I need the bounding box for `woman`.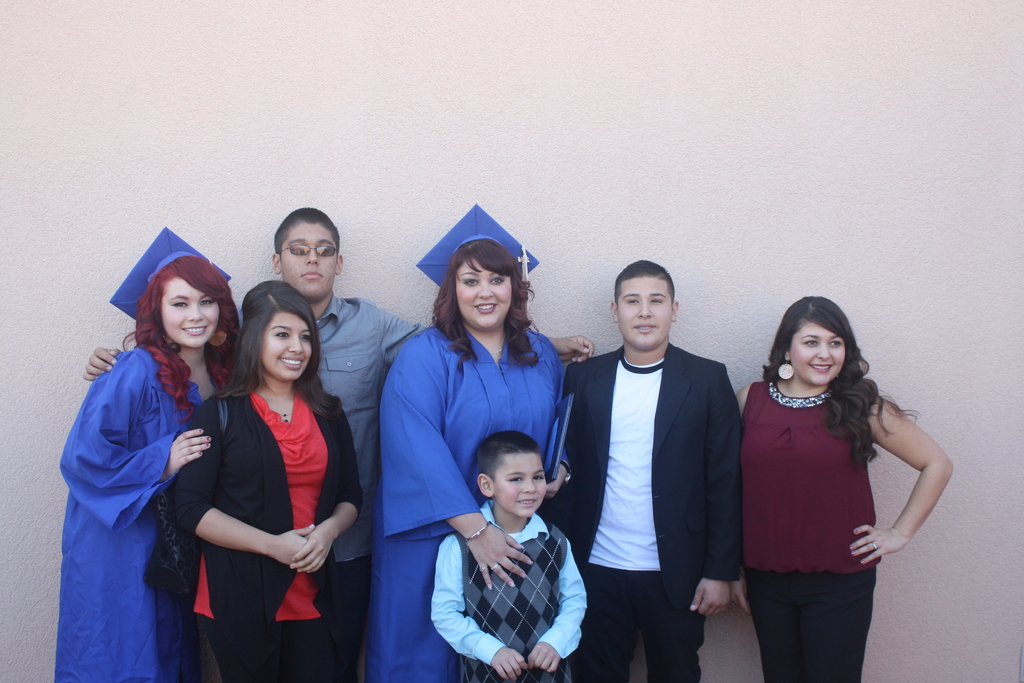
Here it is: x1=737, y1=292, x2=951, y2=682.
